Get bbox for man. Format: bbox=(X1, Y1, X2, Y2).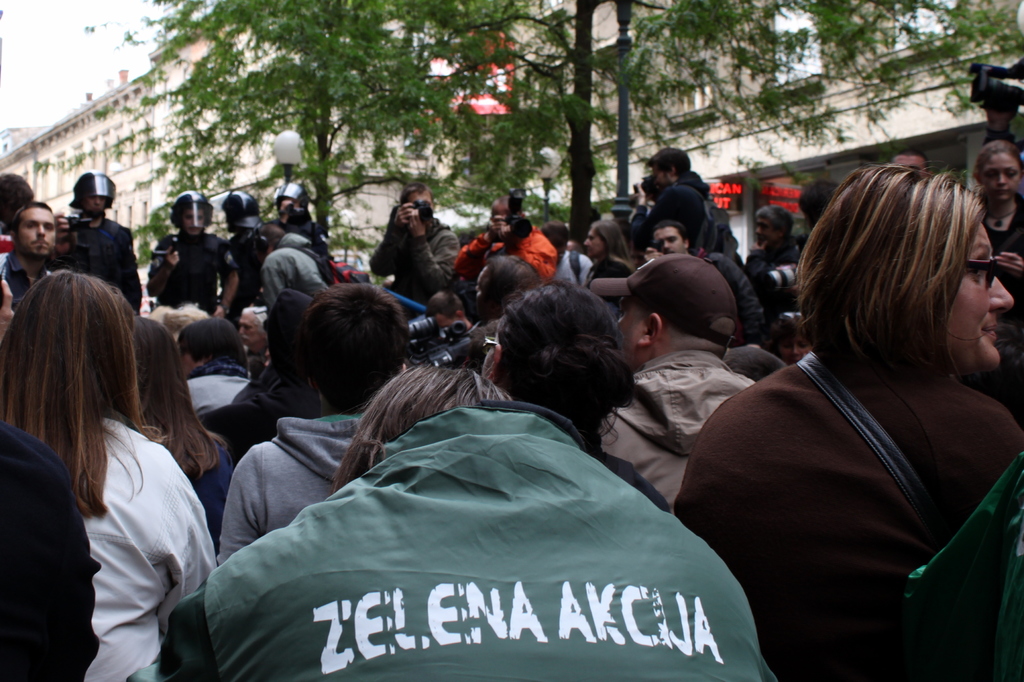
bbox=(0, 200, 55, 314).
